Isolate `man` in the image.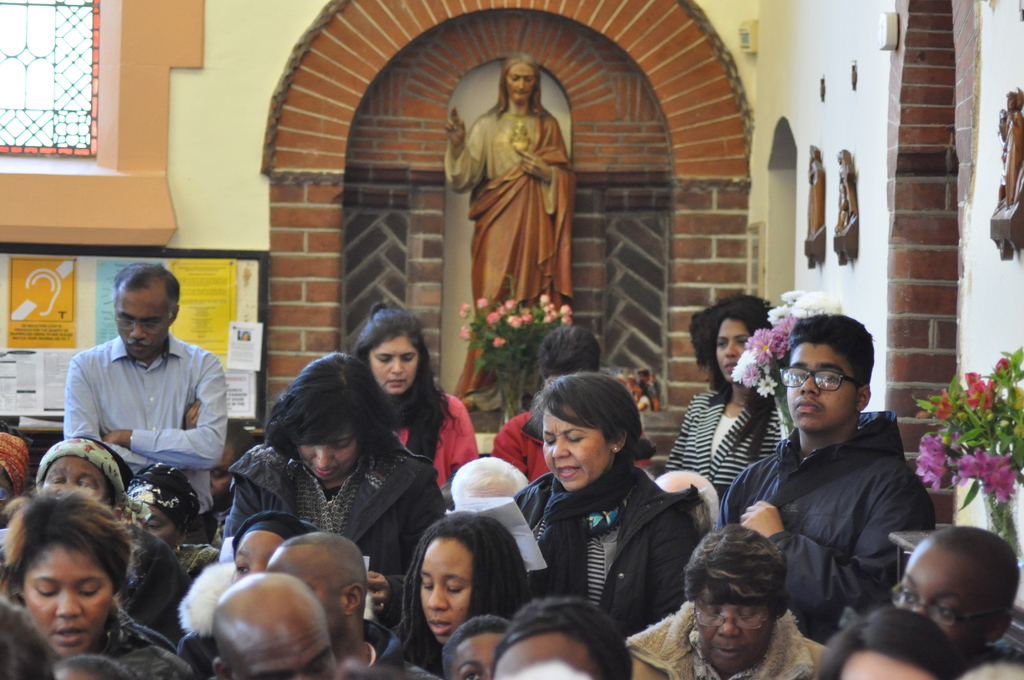
Isolated region: <region>730, 298, 946, 679</region>.
